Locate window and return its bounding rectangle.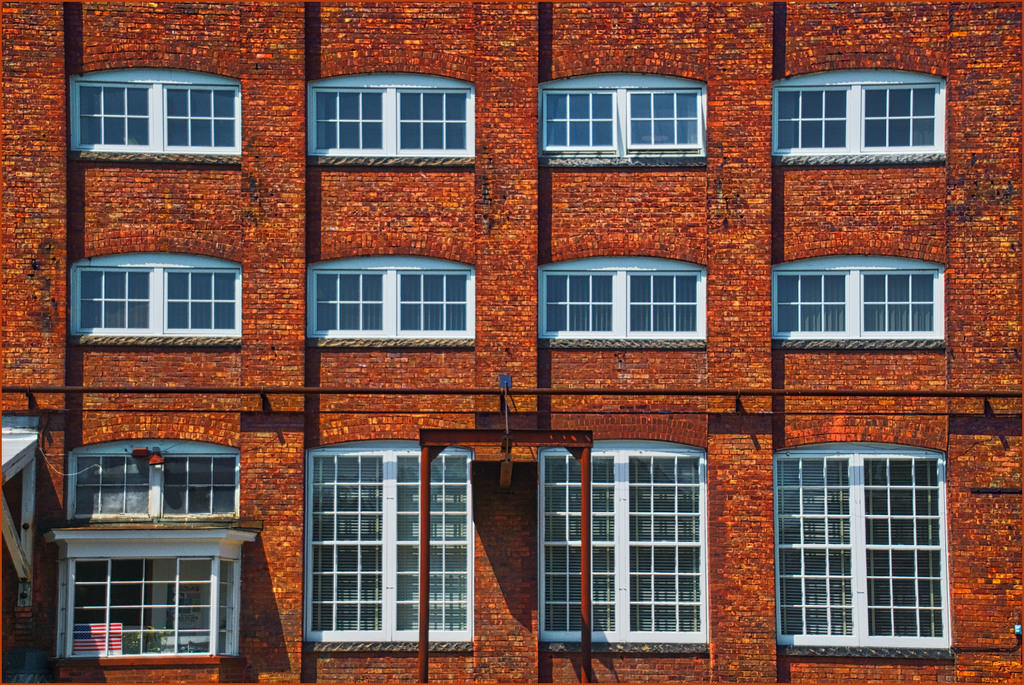
56 441 240 657.
